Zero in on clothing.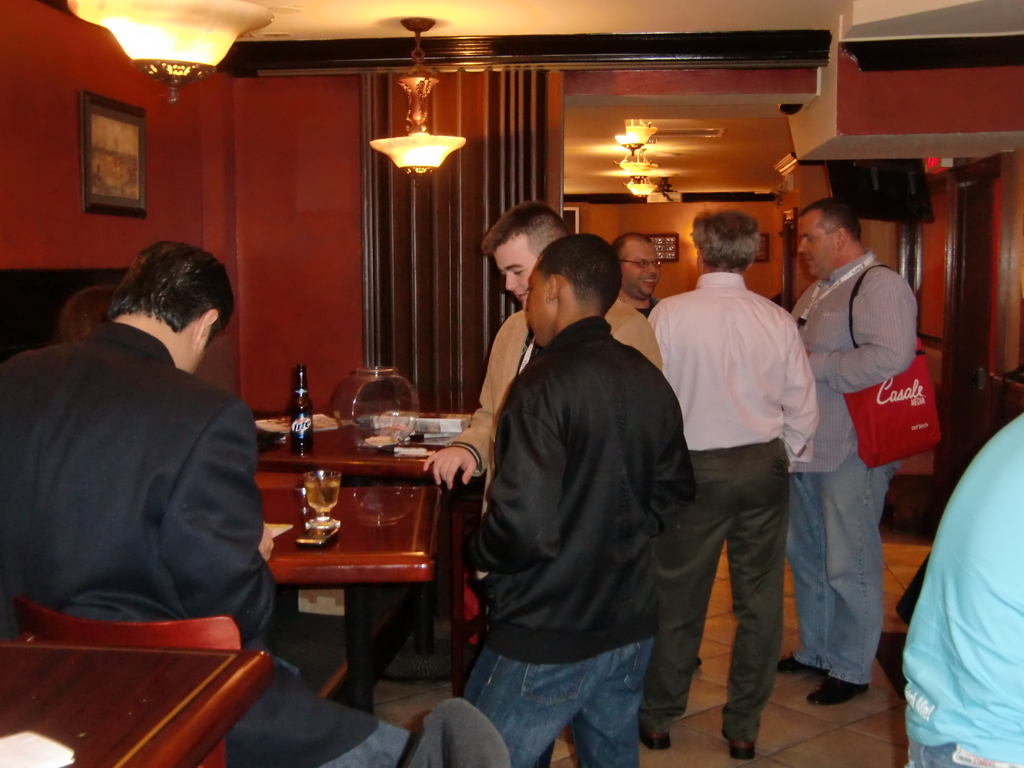
Zeroed in: (458, 316, 694, 767).
